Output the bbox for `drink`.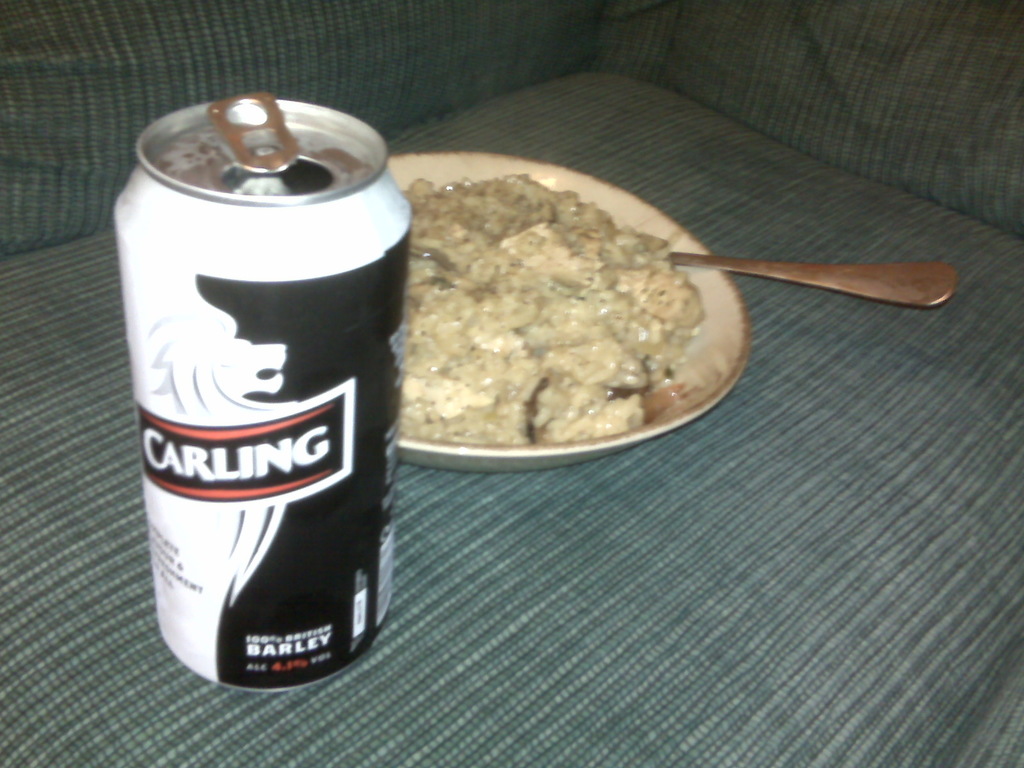
crop(124, 83, 403, 703).
